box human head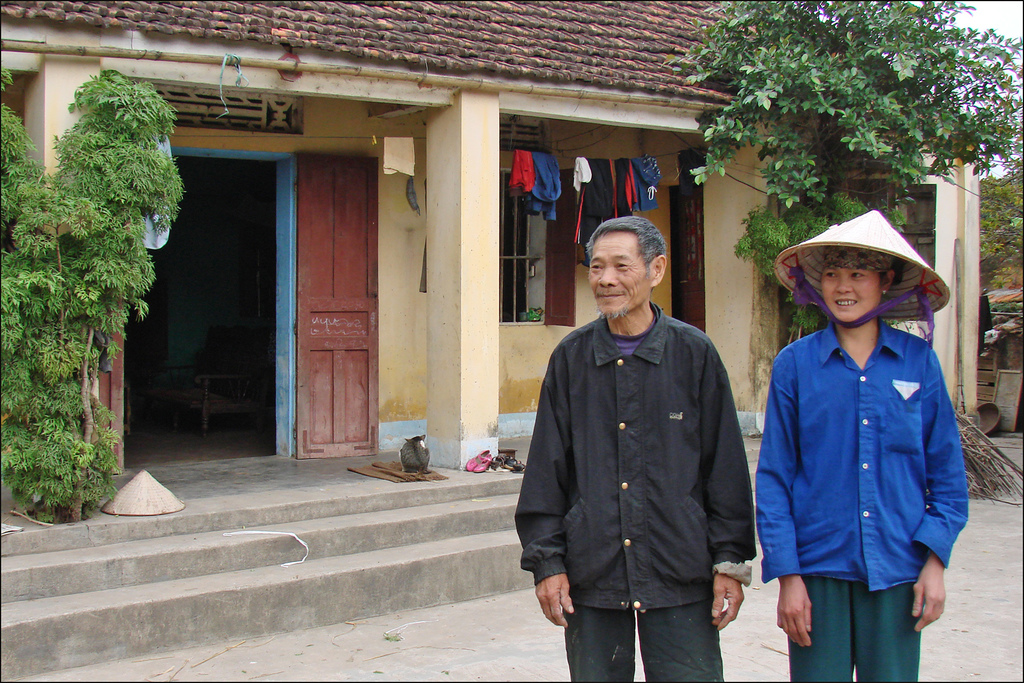
x1=770 y1=210 x2=951 y2=325
